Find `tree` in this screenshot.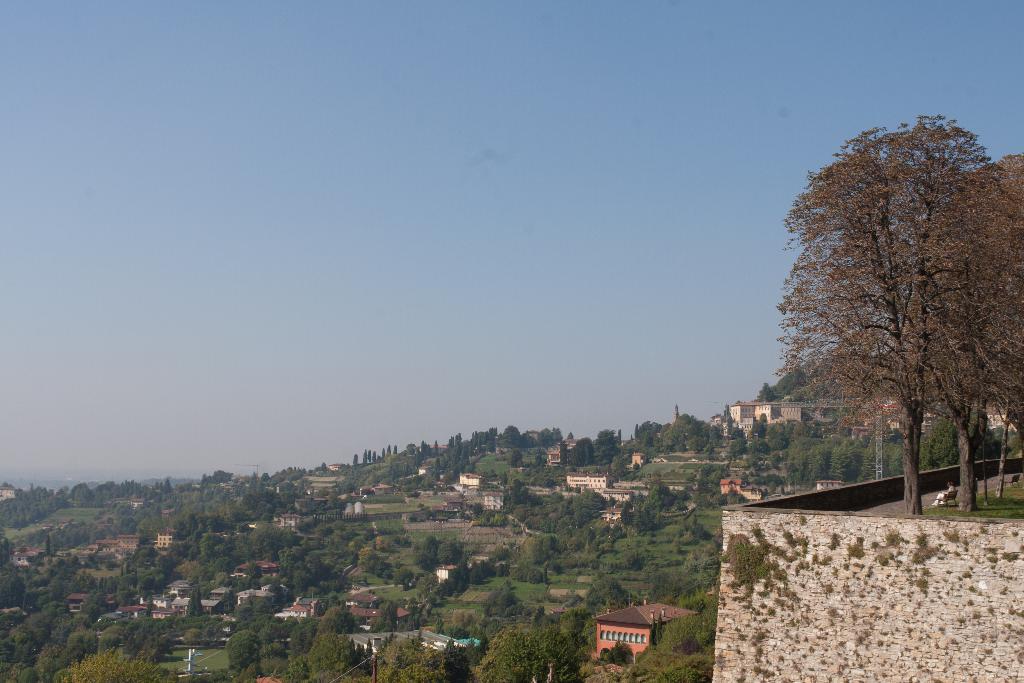
The bounding box for `tree` is [x1=353, y1=444, x2=360, y2=470].
